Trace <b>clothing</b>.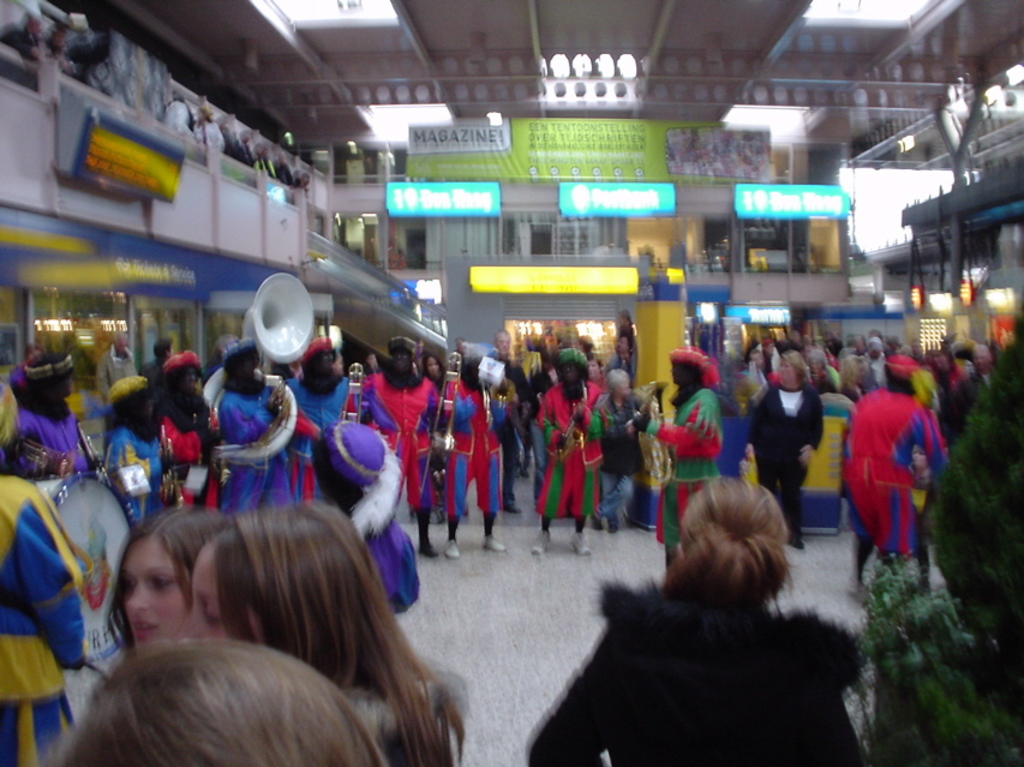
Traced to detection(0, 462, 97, 765).
